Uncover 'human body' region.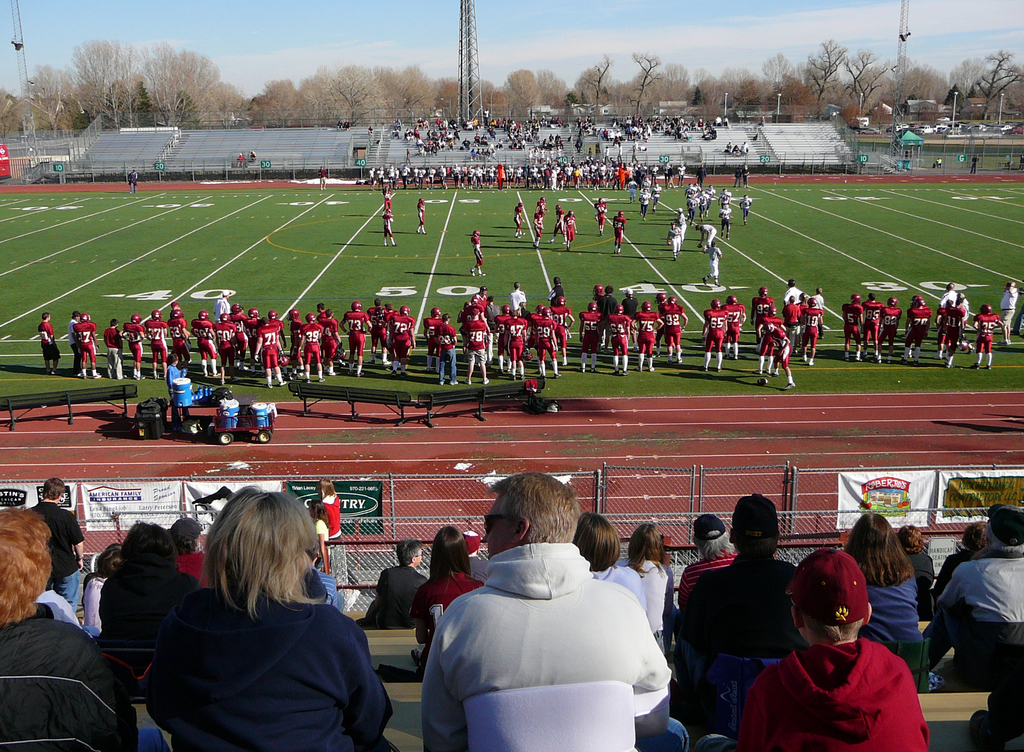
Uncovered: crop(40, 317, 67, 366).
